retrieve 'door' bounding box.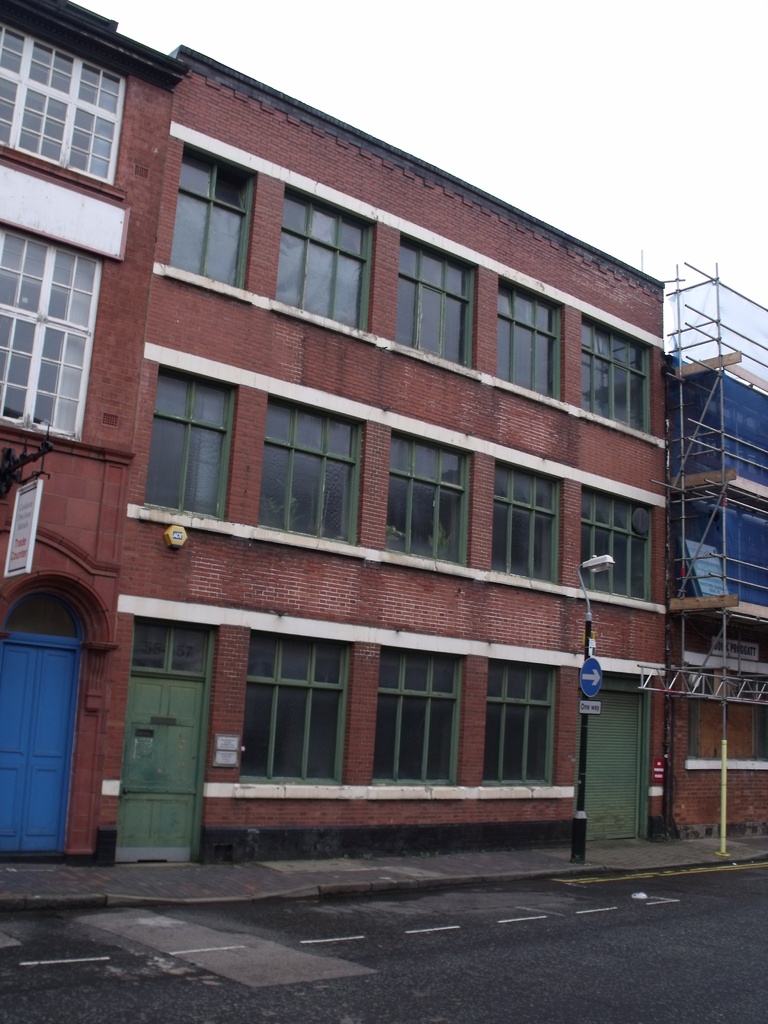
Bounding box: 114, 672, 207, 868.
